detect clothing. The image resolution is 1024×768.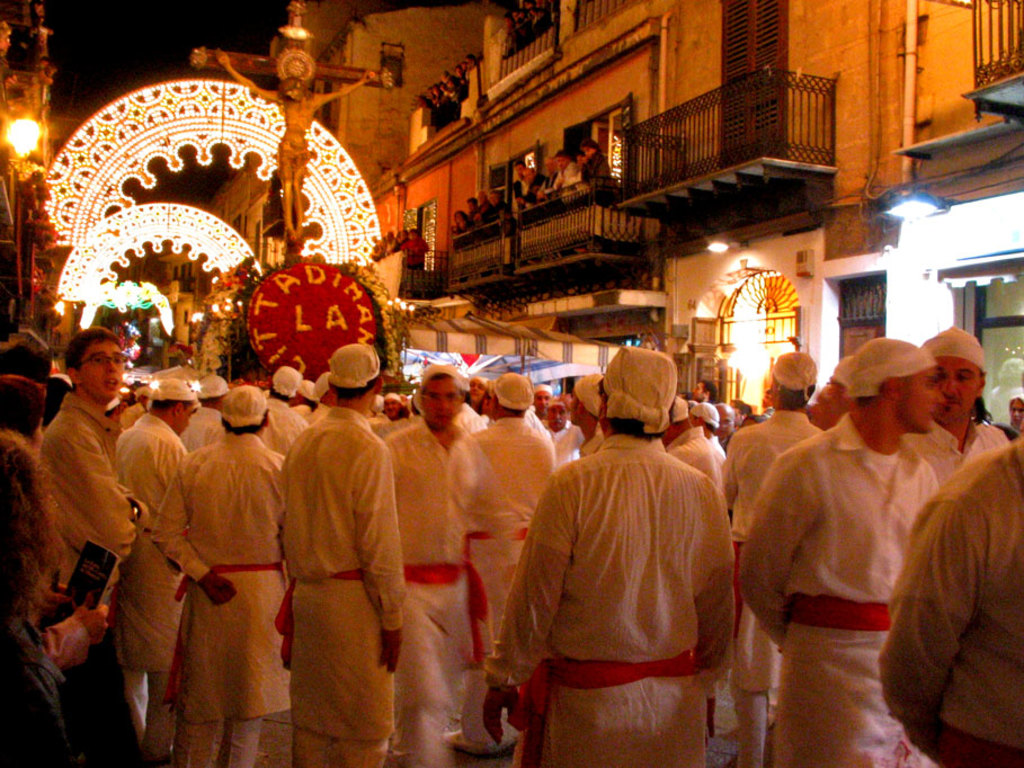
(x1=113, y1=402, x2=195, y2=761).
